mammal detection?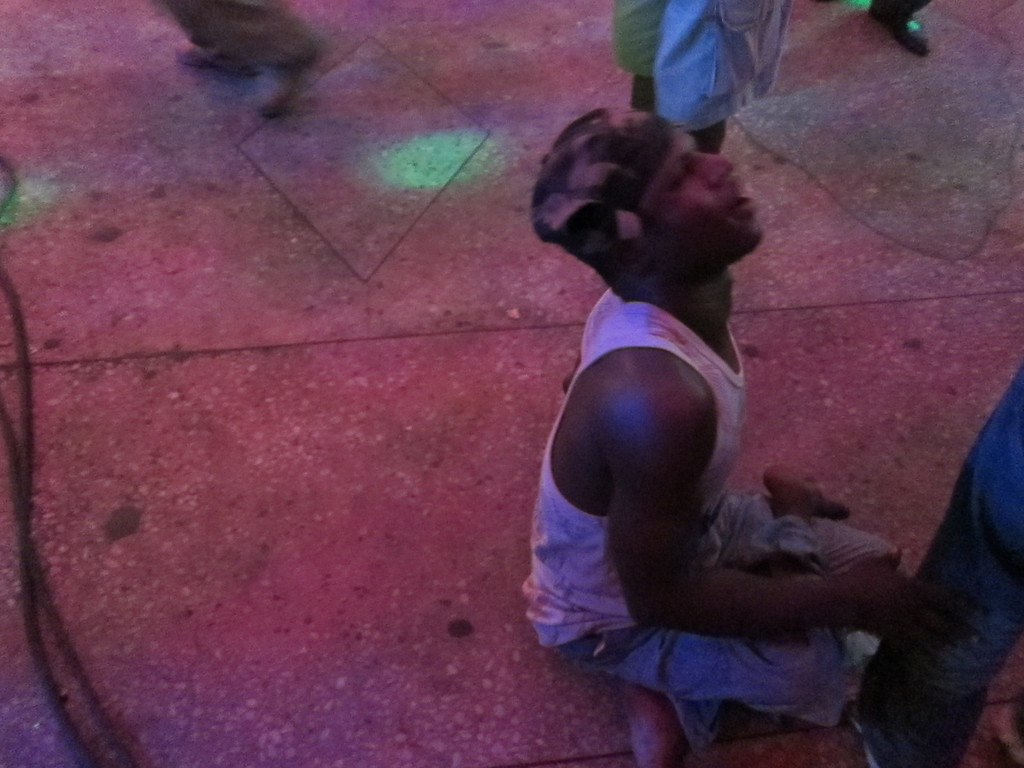
<box>867,0,932,48</box>
